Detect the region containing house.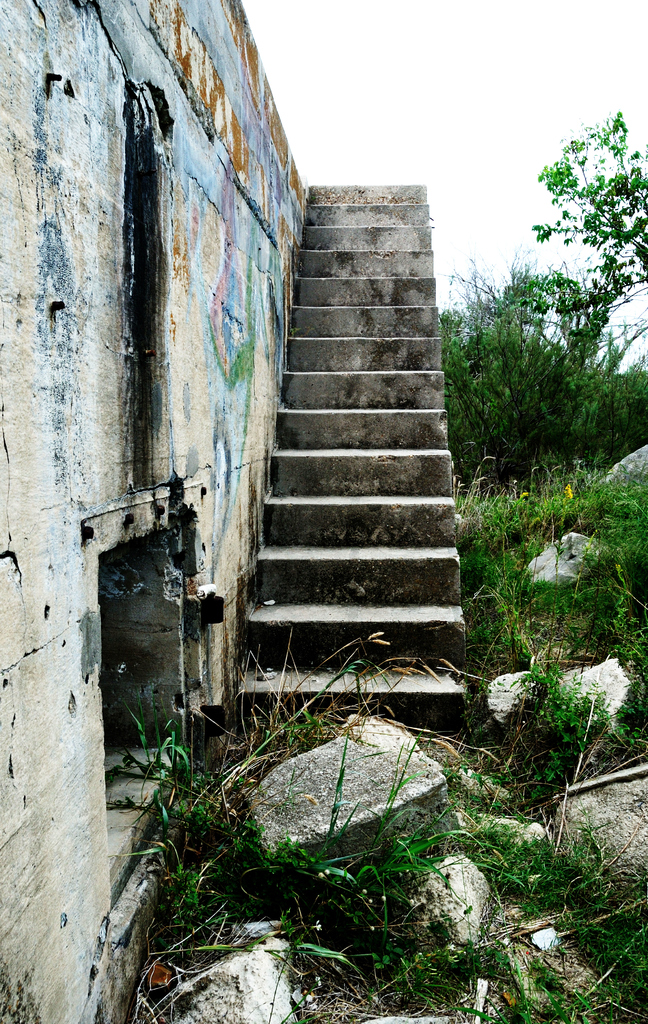
region(0, 0, 305, 1023).
